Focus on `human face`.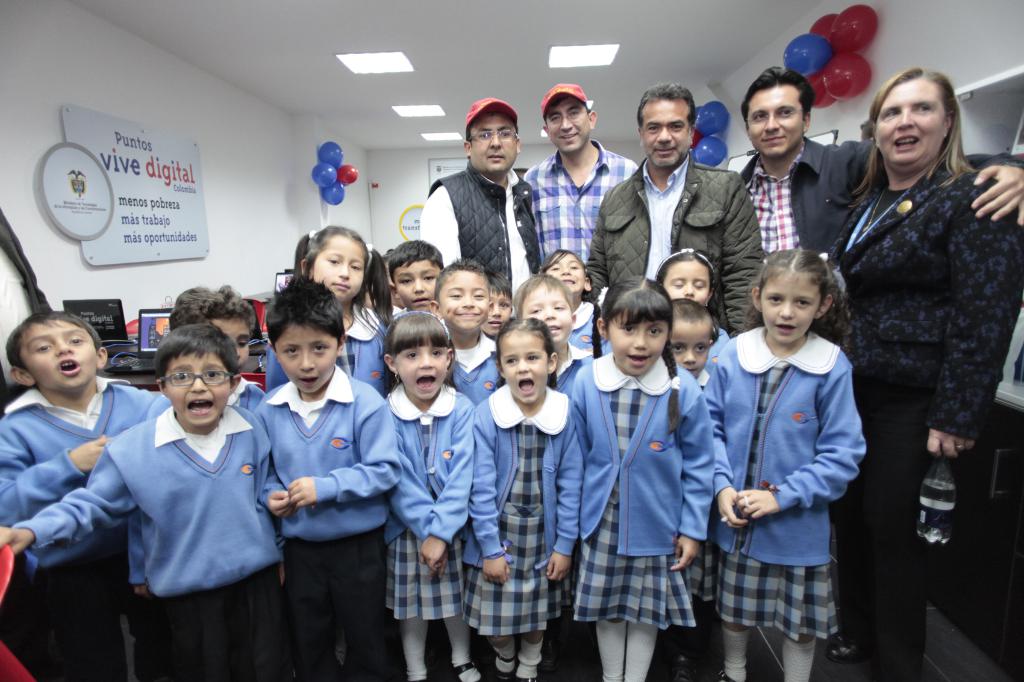
Focused at 872,86,941,170.
